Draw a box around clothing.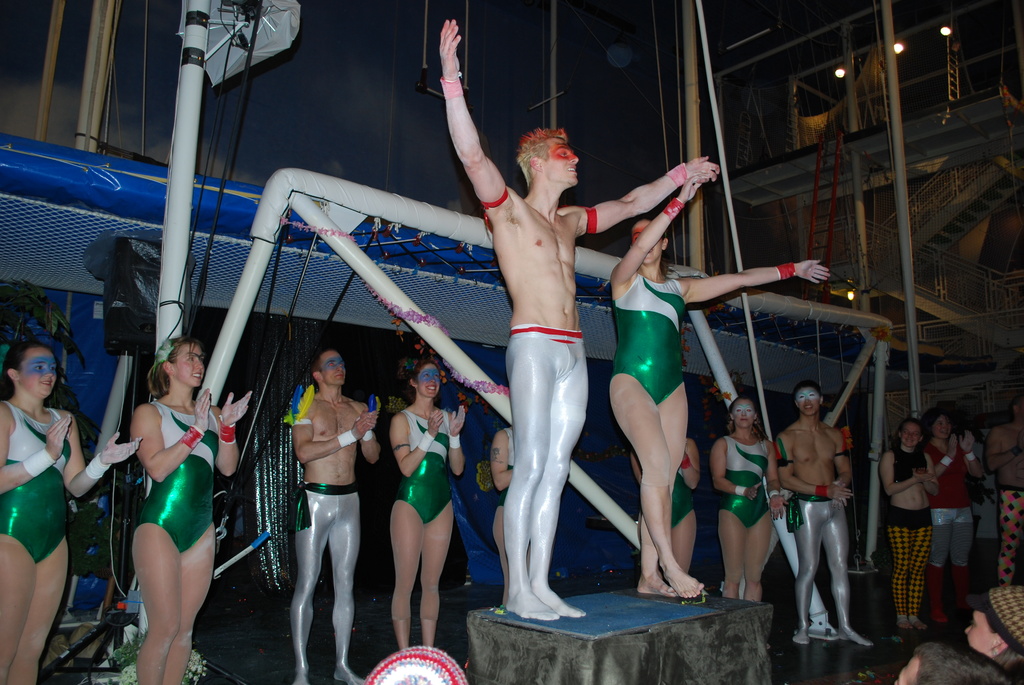
497:427:517:503.
